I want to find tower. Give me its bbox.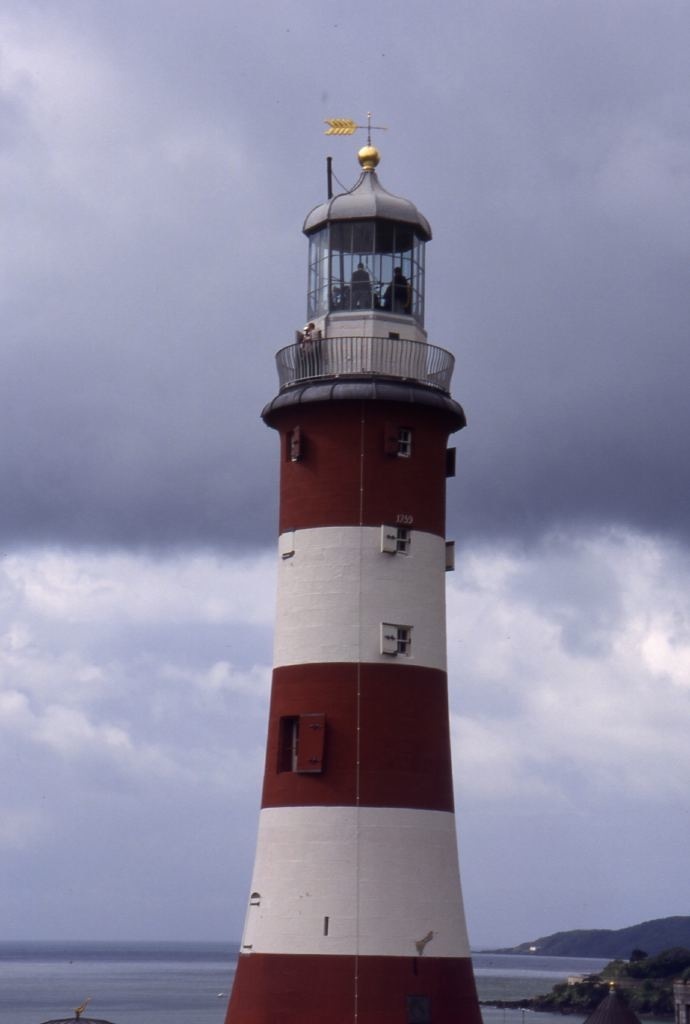
[left=216, top=108, right=487, bottom=1011].
